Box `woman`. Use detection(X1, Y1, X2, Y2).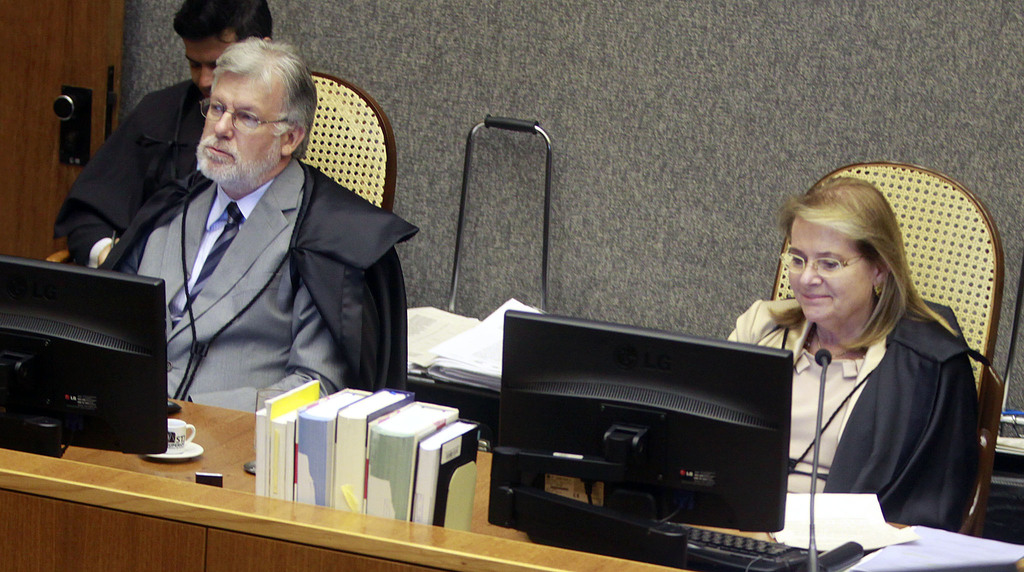
detection(754, 181, 983, 566).
